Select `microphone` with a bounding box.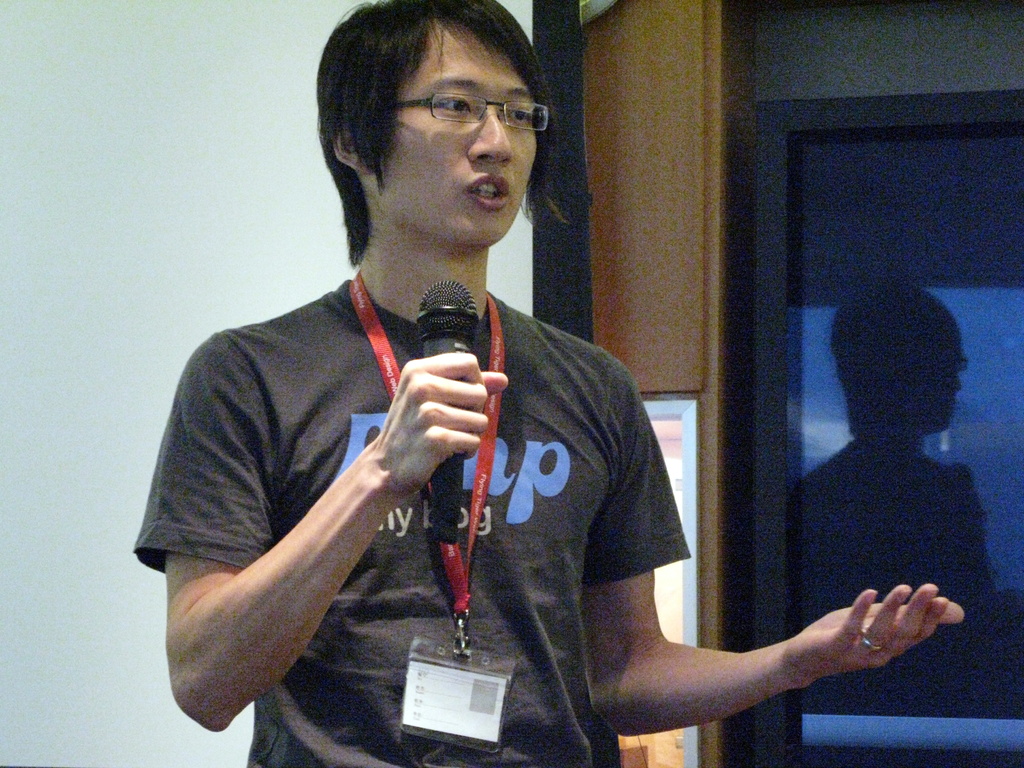
{"left": 412, "top": 276, "right": 479, "bottom": 562}.
